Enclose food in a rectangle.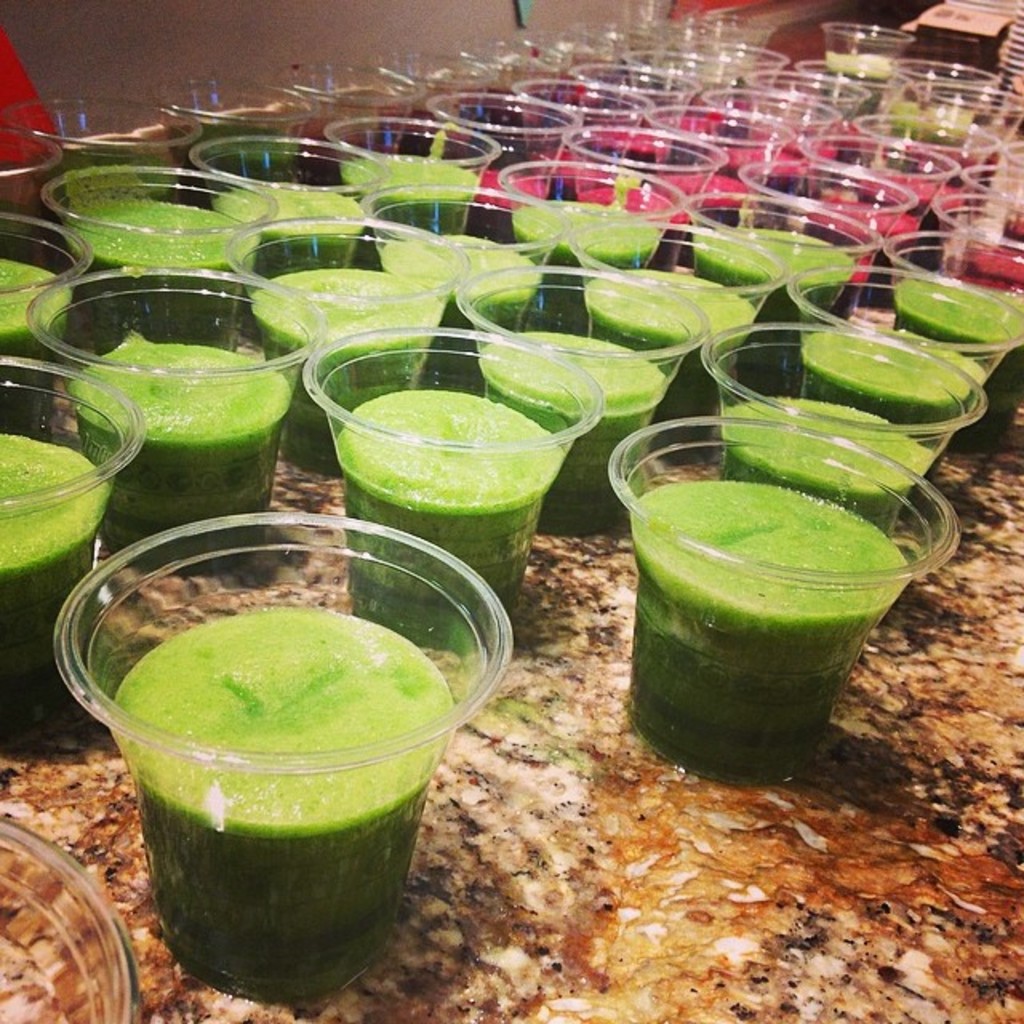
bbox=(579, 291, 770, 418).
